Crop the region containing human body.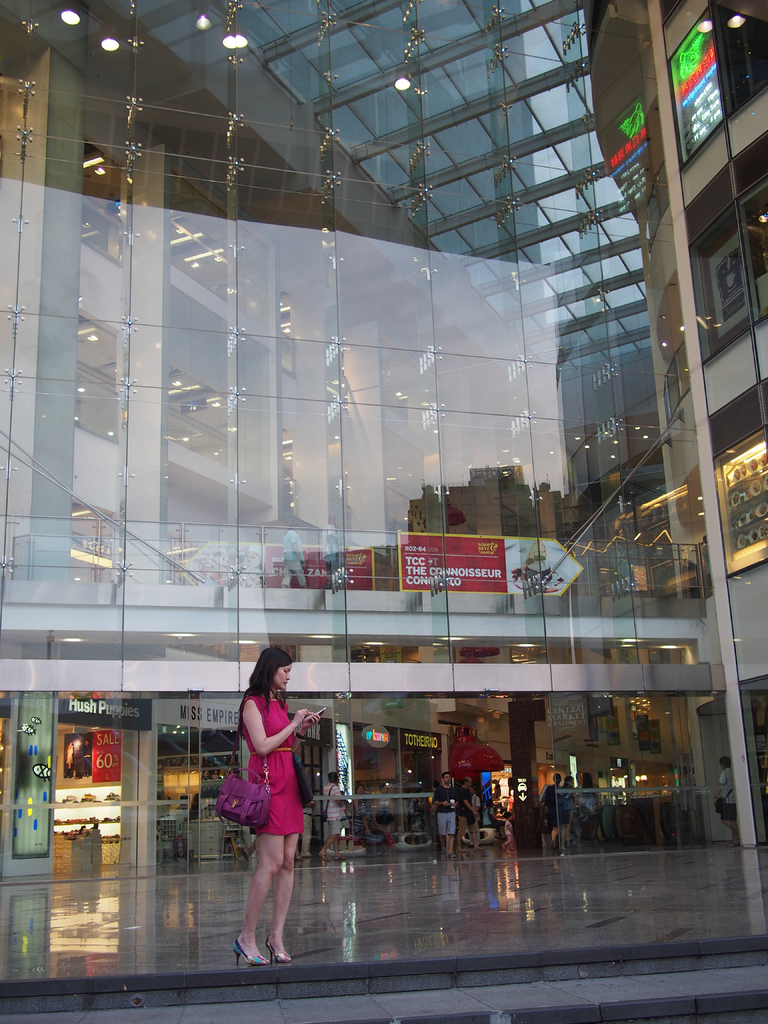
Crop region: 432,784,464,861.
